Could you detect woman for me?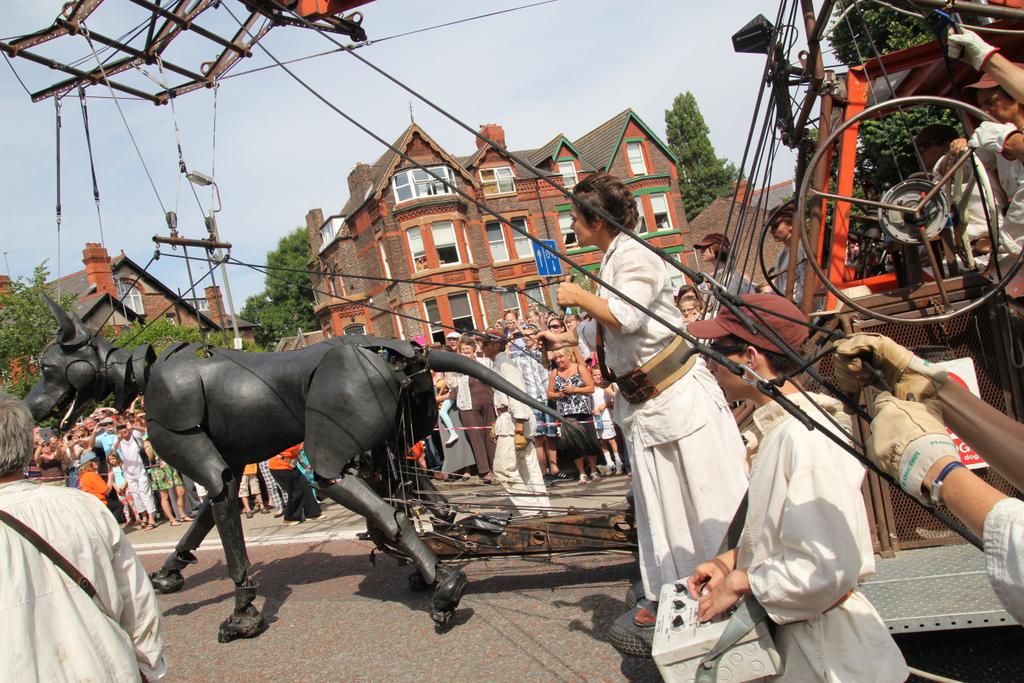
Detection result: 445:338:494:480.
